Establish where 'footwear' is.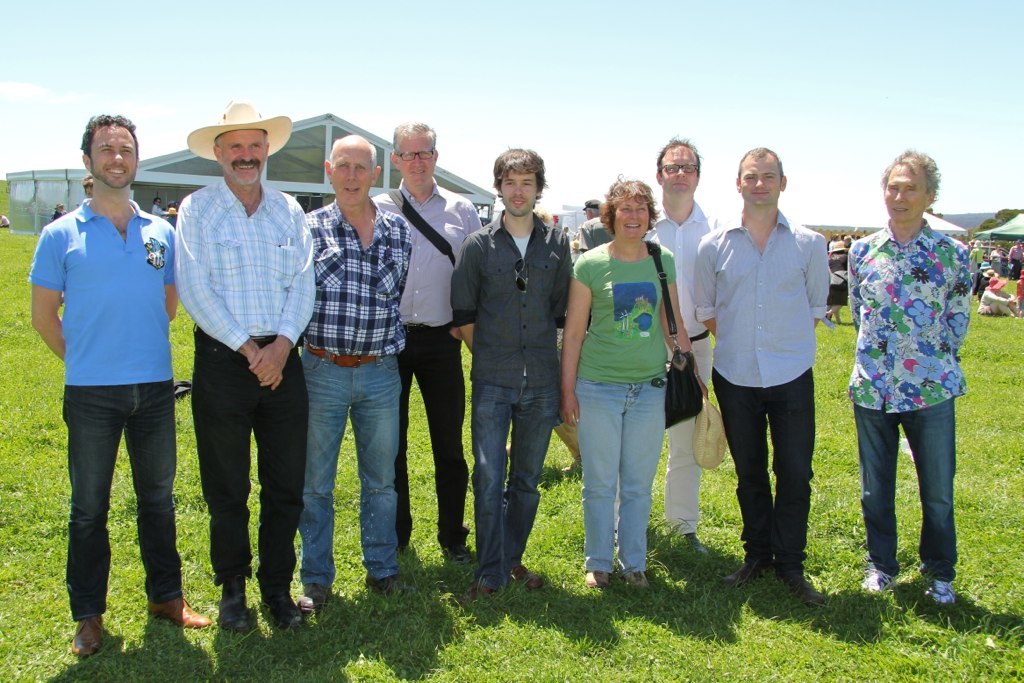
Established at pyautogui.locateOnScreen(781, 565, 821, 605).
